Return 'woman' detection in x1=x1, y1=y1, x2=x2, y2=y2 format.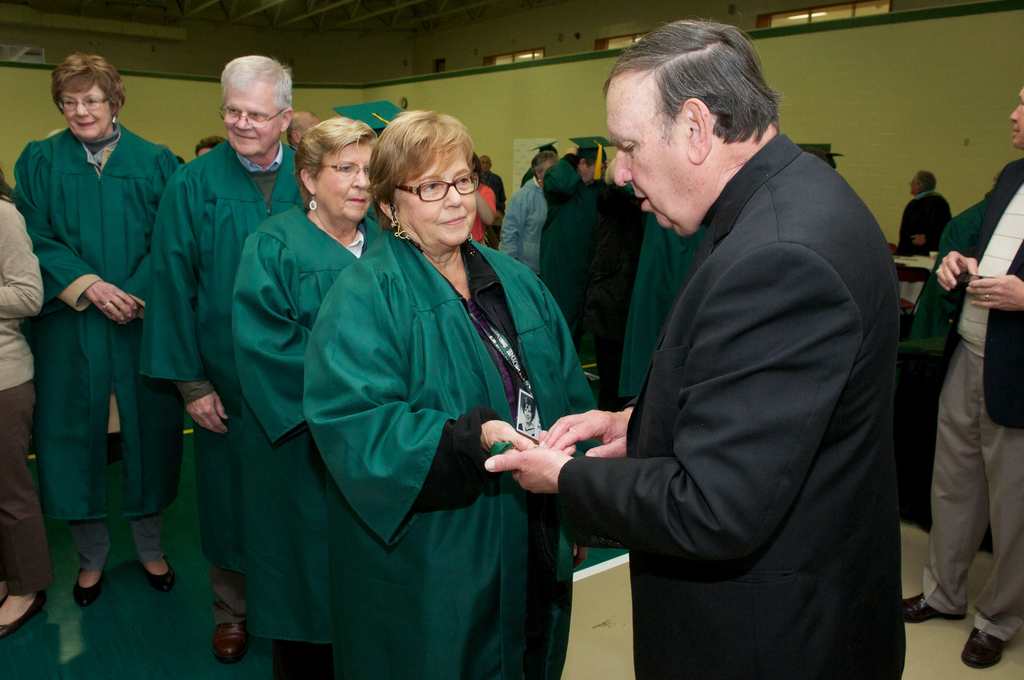
x1=22, y1=38, x2=179, y2=634.
